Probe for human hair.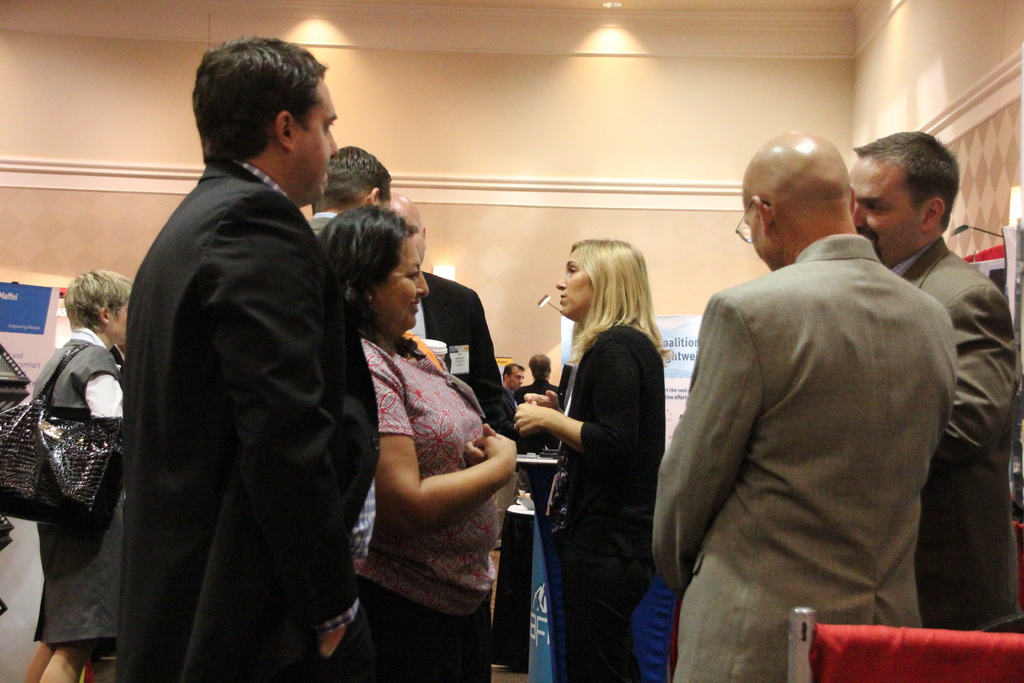
Probe result: (x1=189, y1=35, x2=335, y2=176).
